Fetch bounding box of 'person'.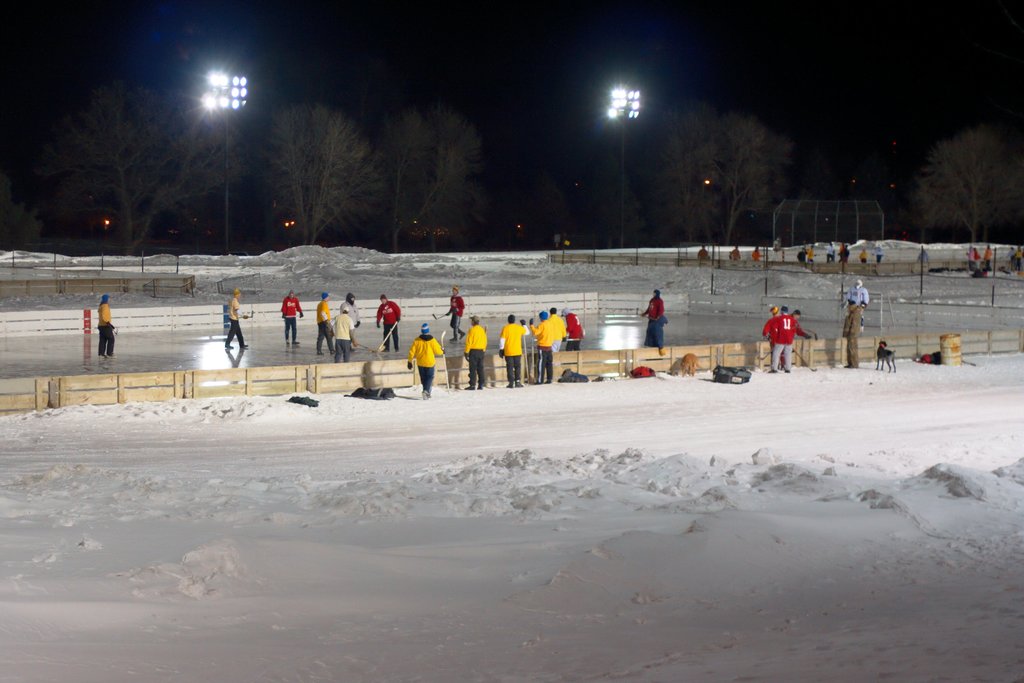
Bbox: pyautogui.locateOnScreen(500, 315, 529, 388).
